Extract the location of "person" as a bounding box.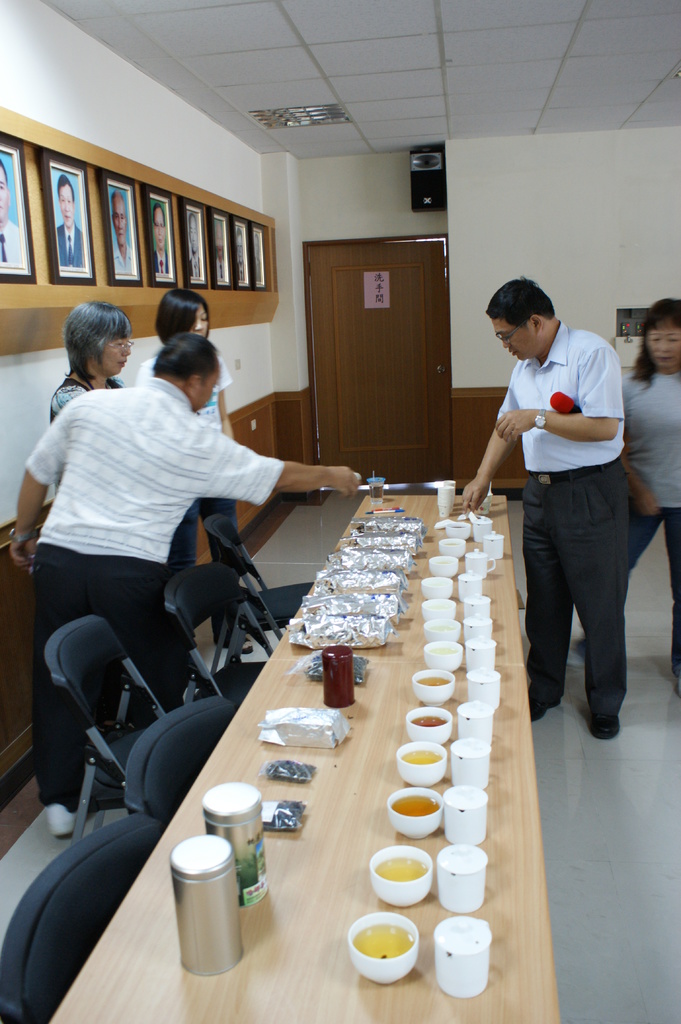
left=5, top=334, right=365, bottom=836.
